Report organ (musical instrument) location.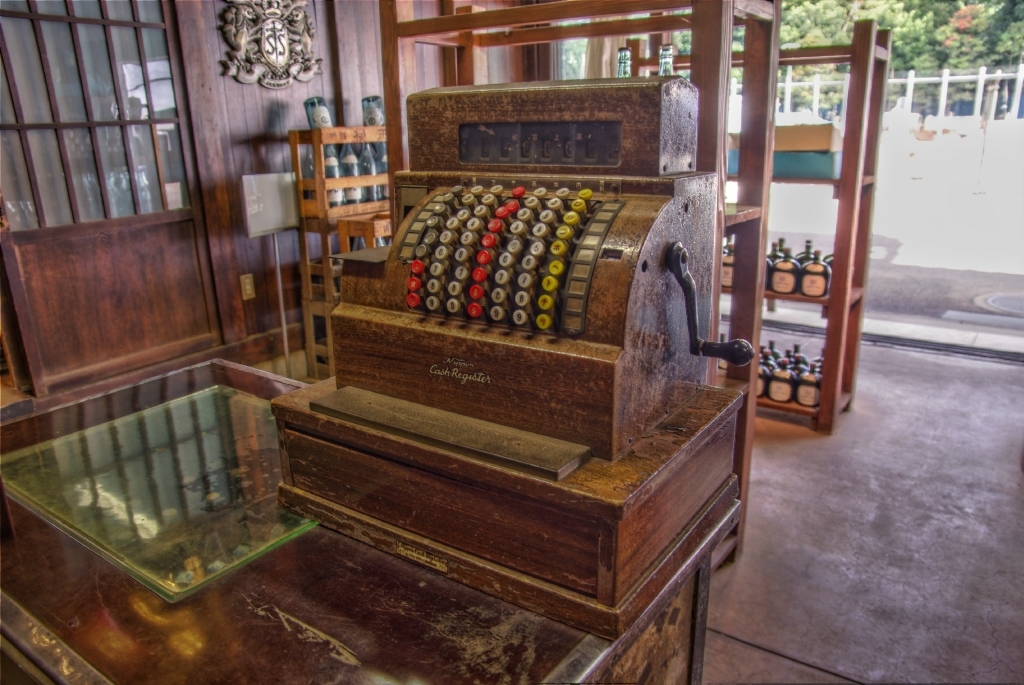
Report: {"x1": 268, "y1": 80, "x2": 761, "y2": 632}.
